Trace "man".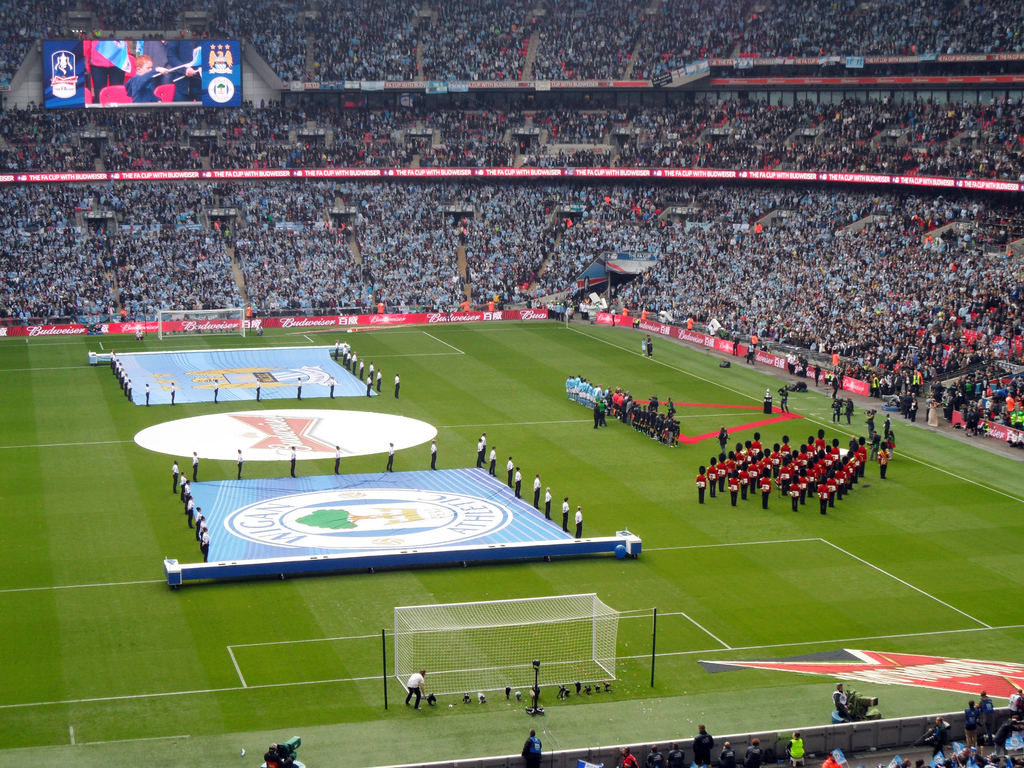
Traced to pyautogui.locateOnScreen(693, 726, 712, 767).
